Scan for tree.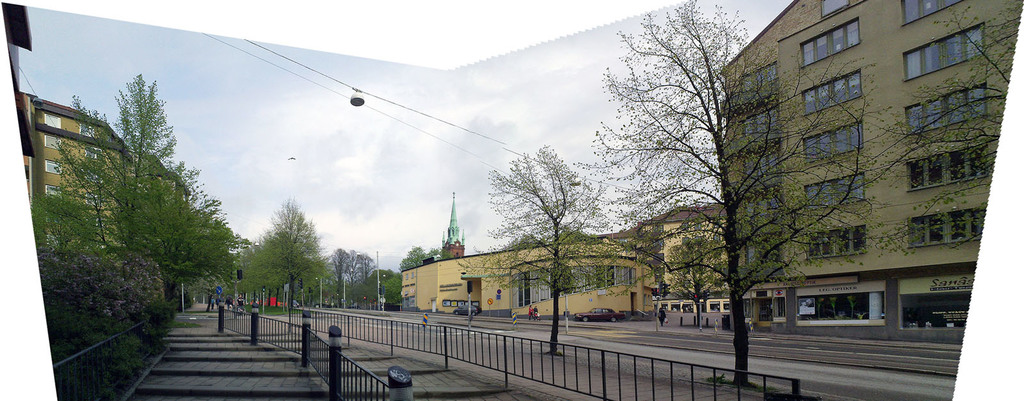
Scan result: <bbox>824, 0, 1023, 250</bbox>.
